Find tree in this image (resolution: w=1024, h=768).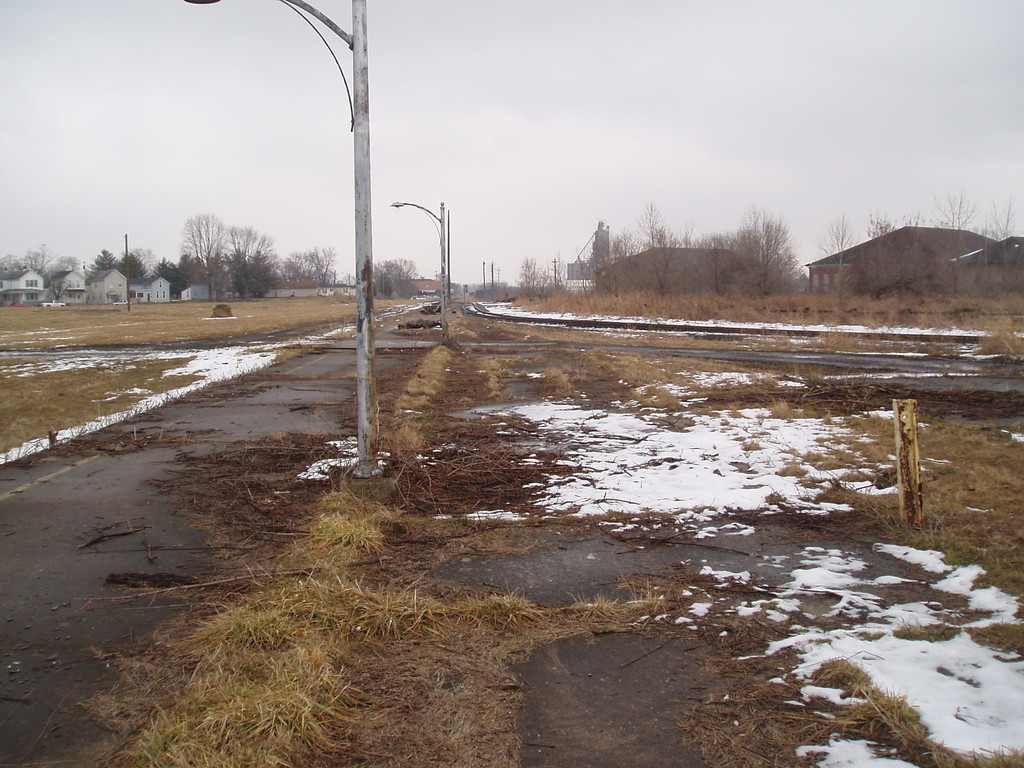
(x1=113, y1=253, x2=154, y2=284).
